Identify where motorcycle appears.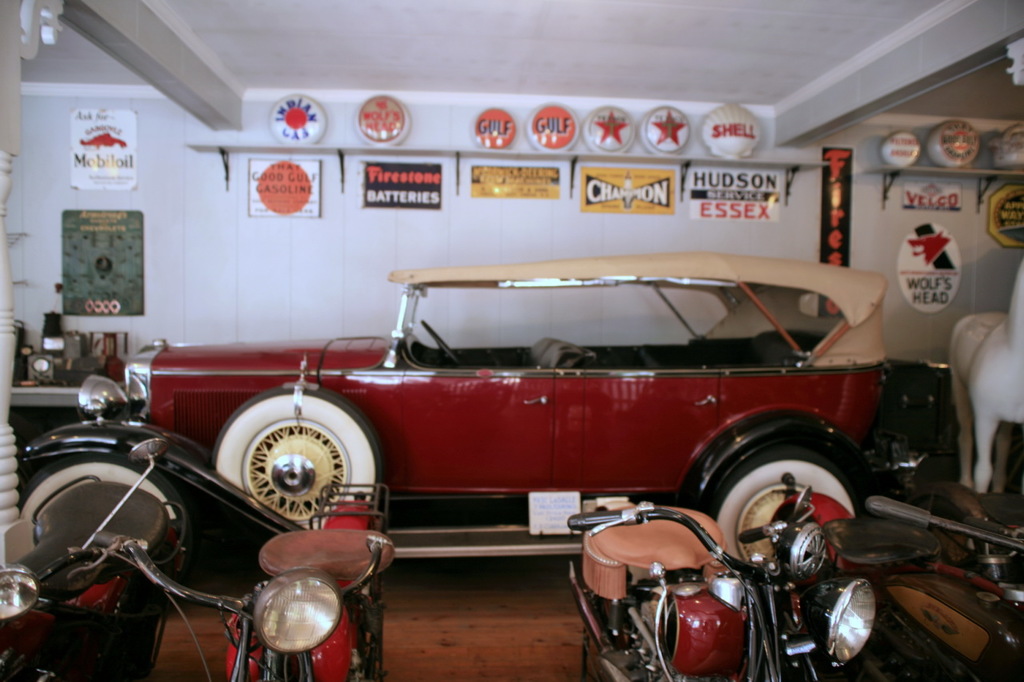
Appears at [2,433,192,677].
